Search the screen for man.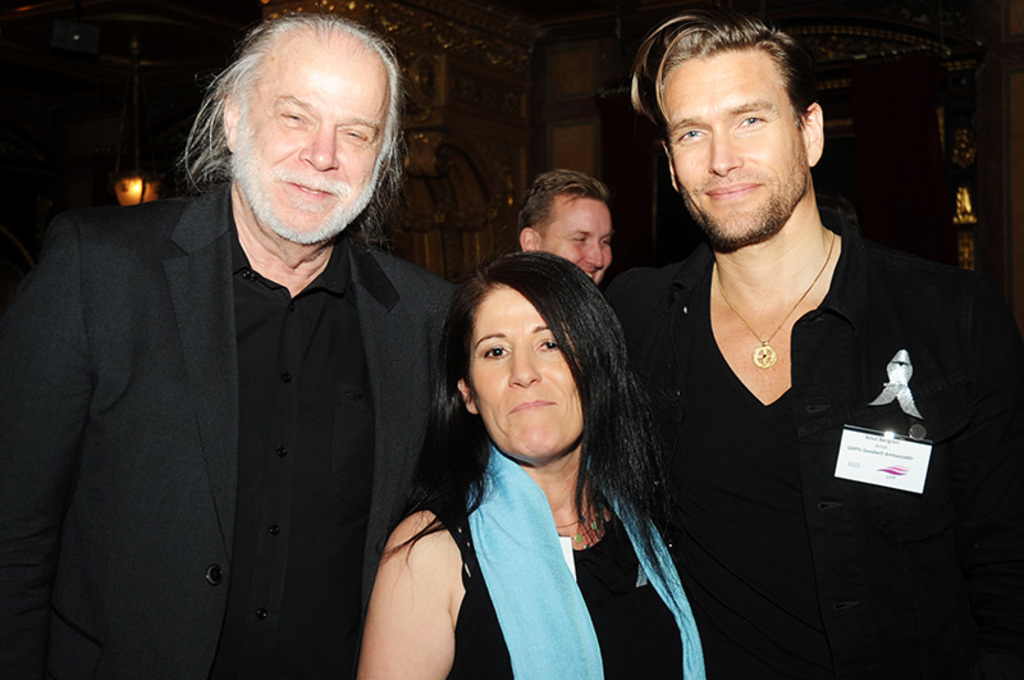
Found at l=612, t=19, r=1023, b=679.
